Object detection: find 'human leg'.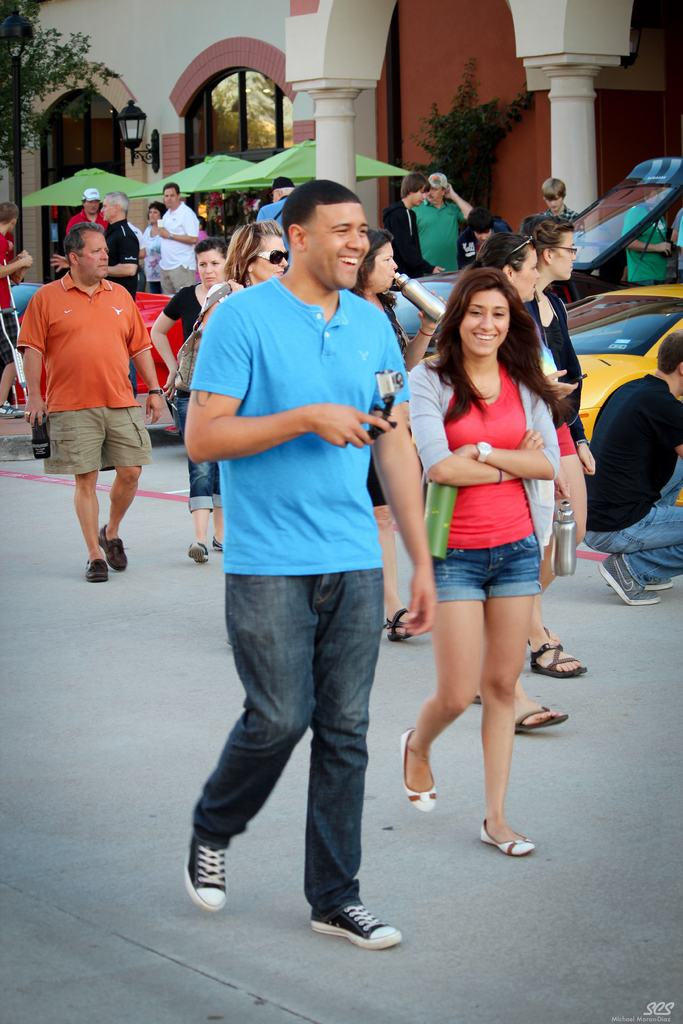
box=[400, 536, 490, 802].
